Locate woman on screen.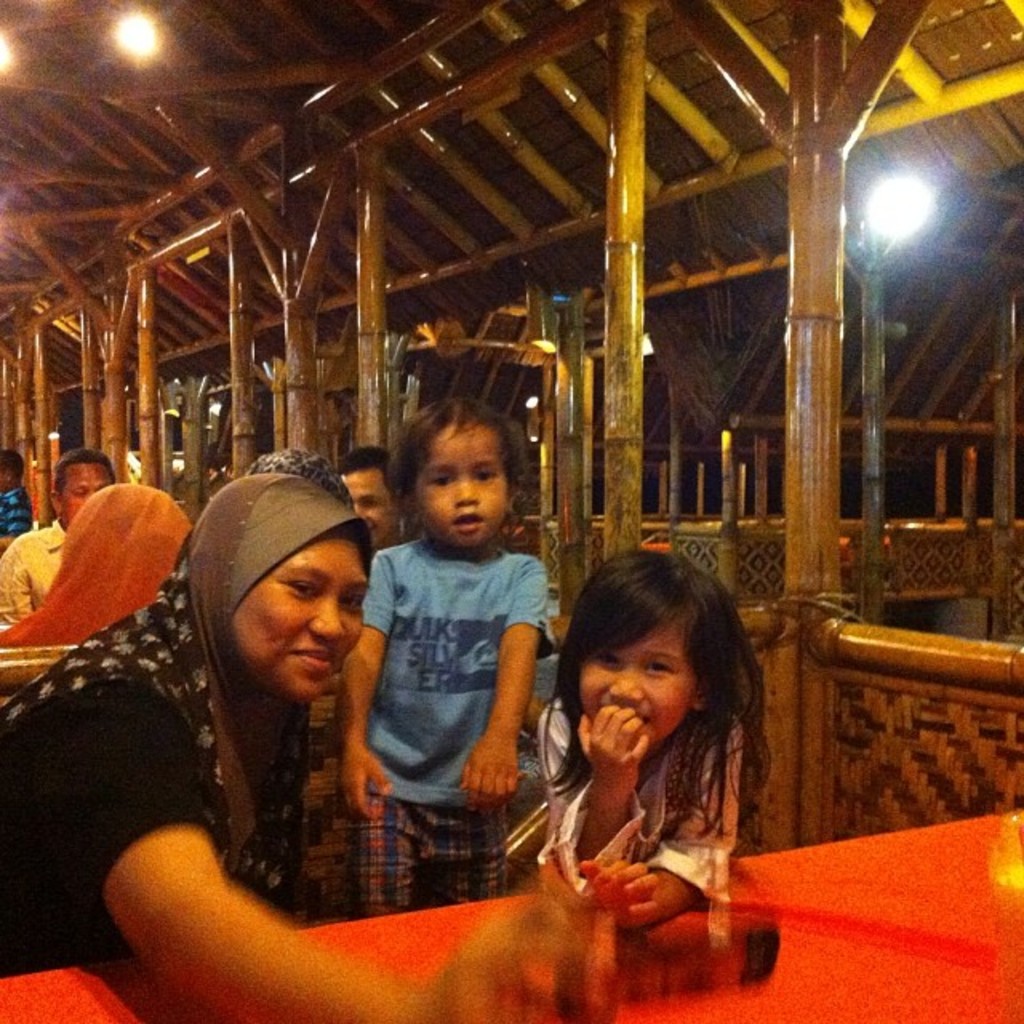
On screen at detection(0, 480, 194, 648).
